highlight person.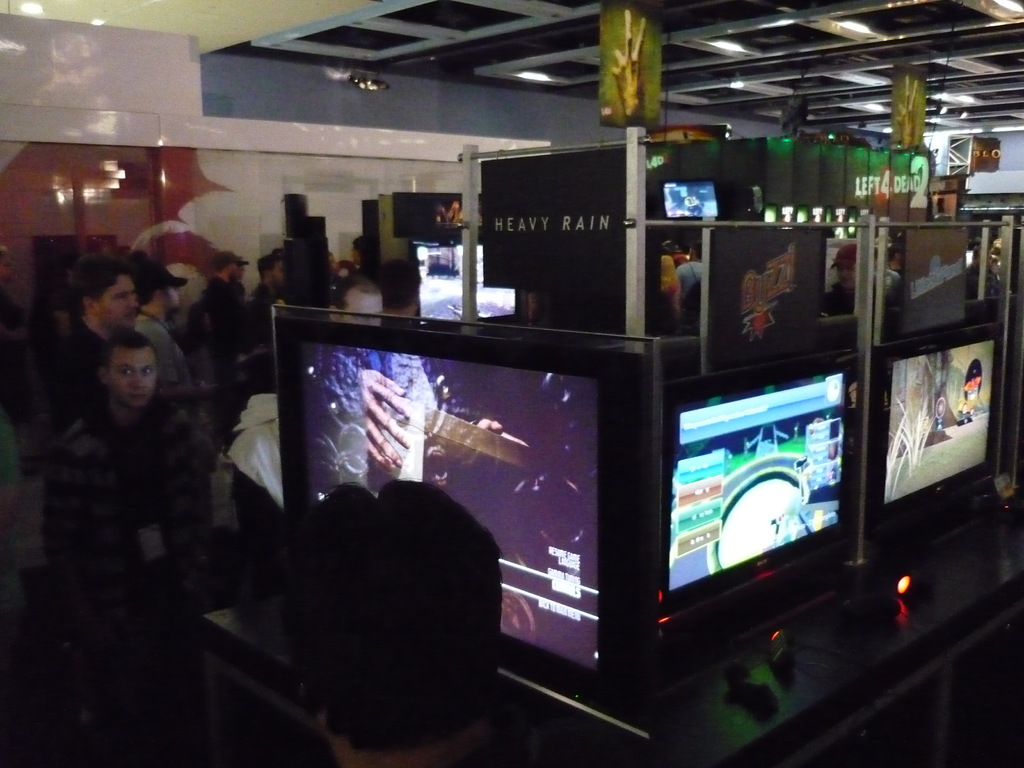
Highlighted region: box(300, 351, 531, 485).
